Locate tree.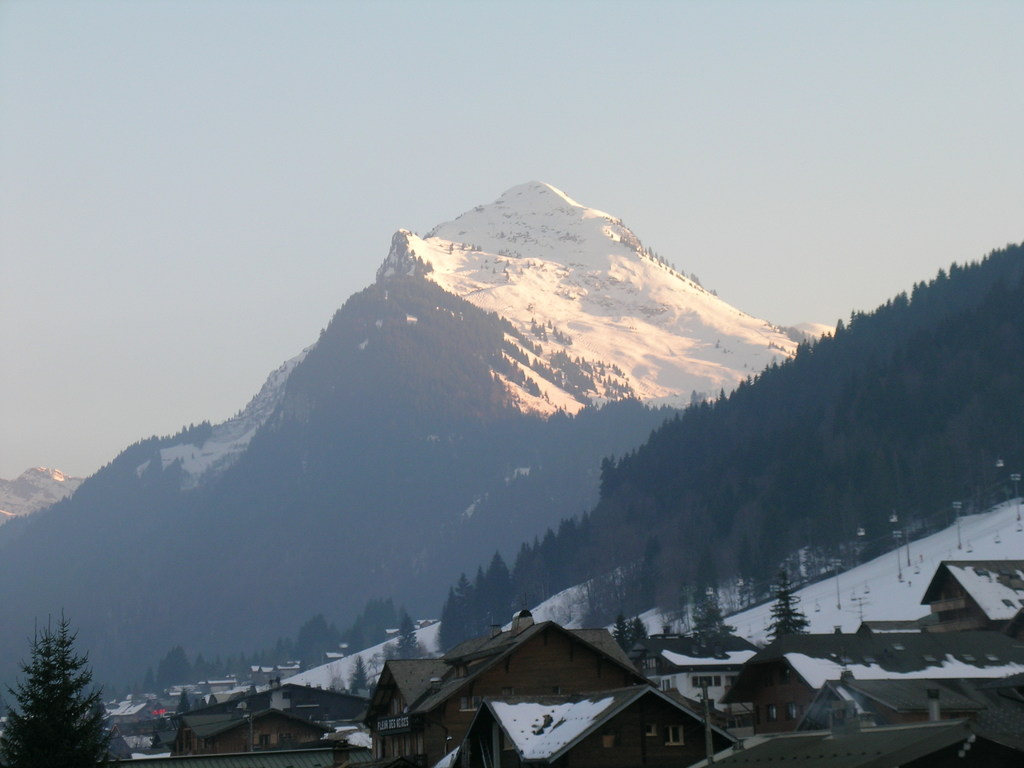
Bounding box: x1=6 y1=622 x2=93 y2=758.
